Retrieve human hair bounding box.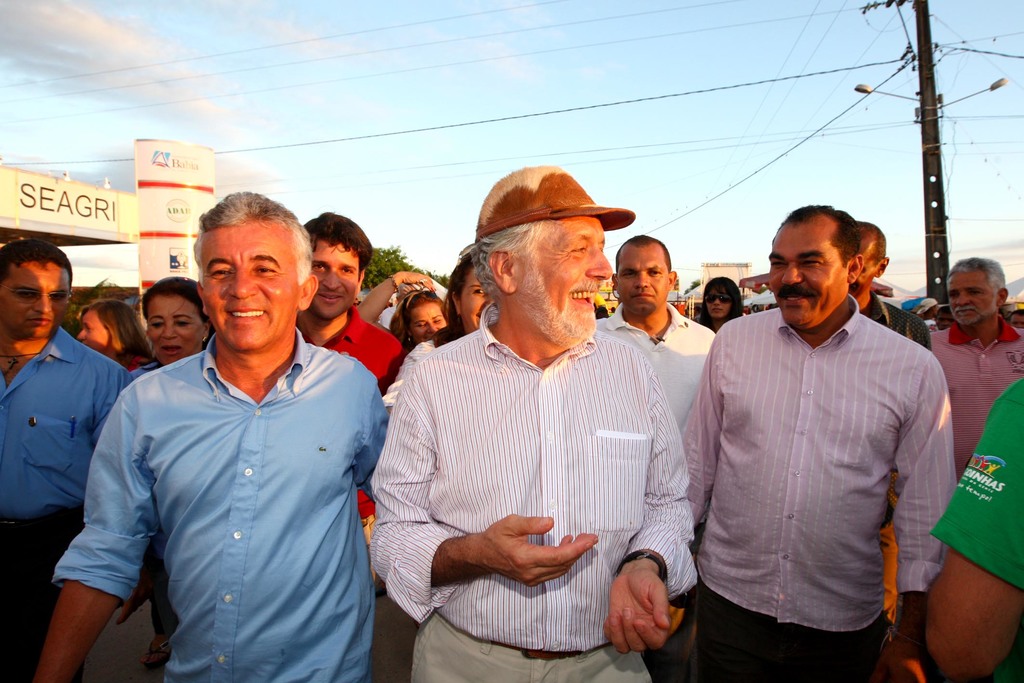
Bounding box: crop(81, 297, 151, 368).
